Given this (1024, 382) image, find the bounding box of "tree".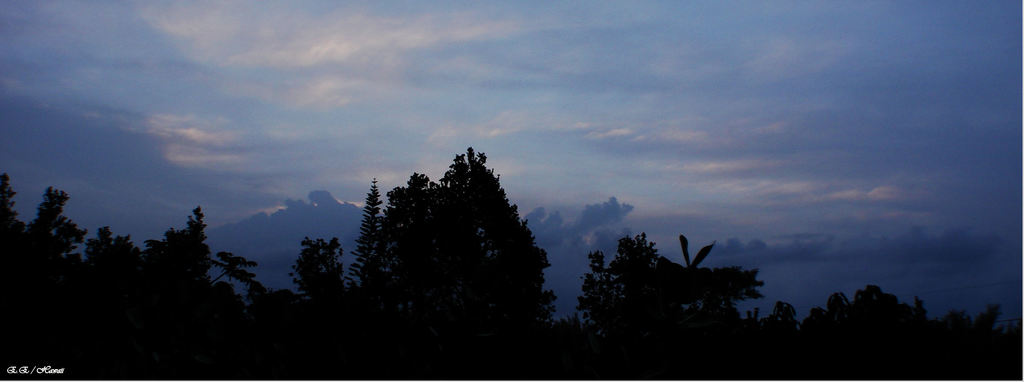
(left=647, top=229, right=768, bottom=381).
